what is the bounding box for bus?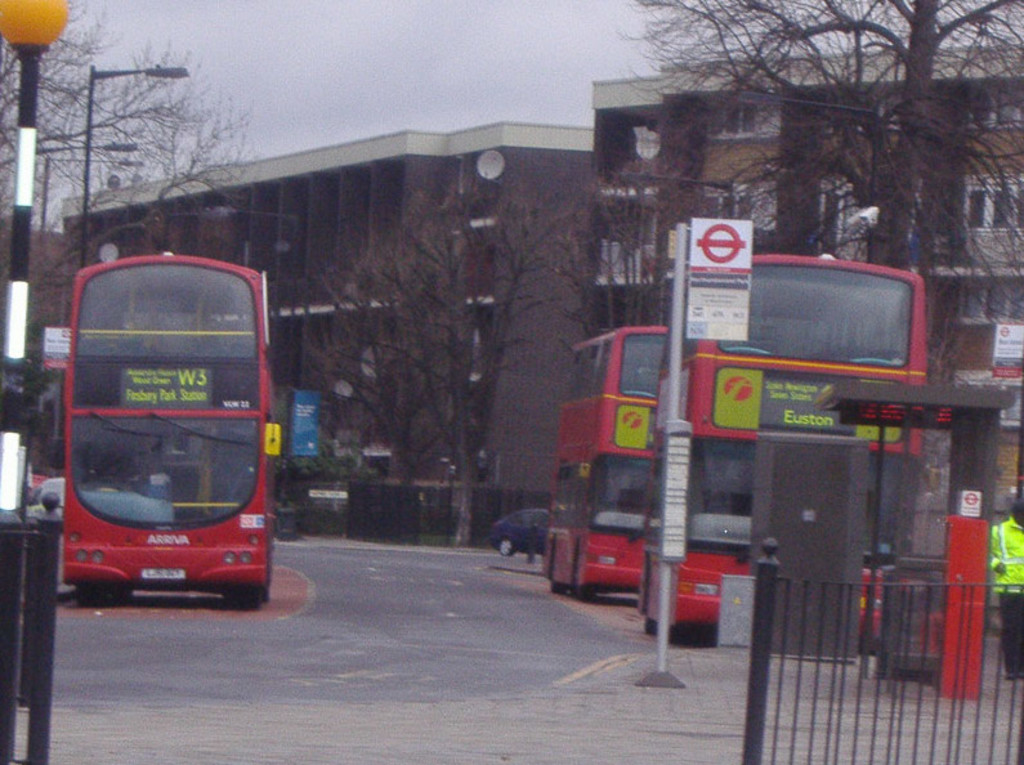
region(61, 250, 281, 608).
